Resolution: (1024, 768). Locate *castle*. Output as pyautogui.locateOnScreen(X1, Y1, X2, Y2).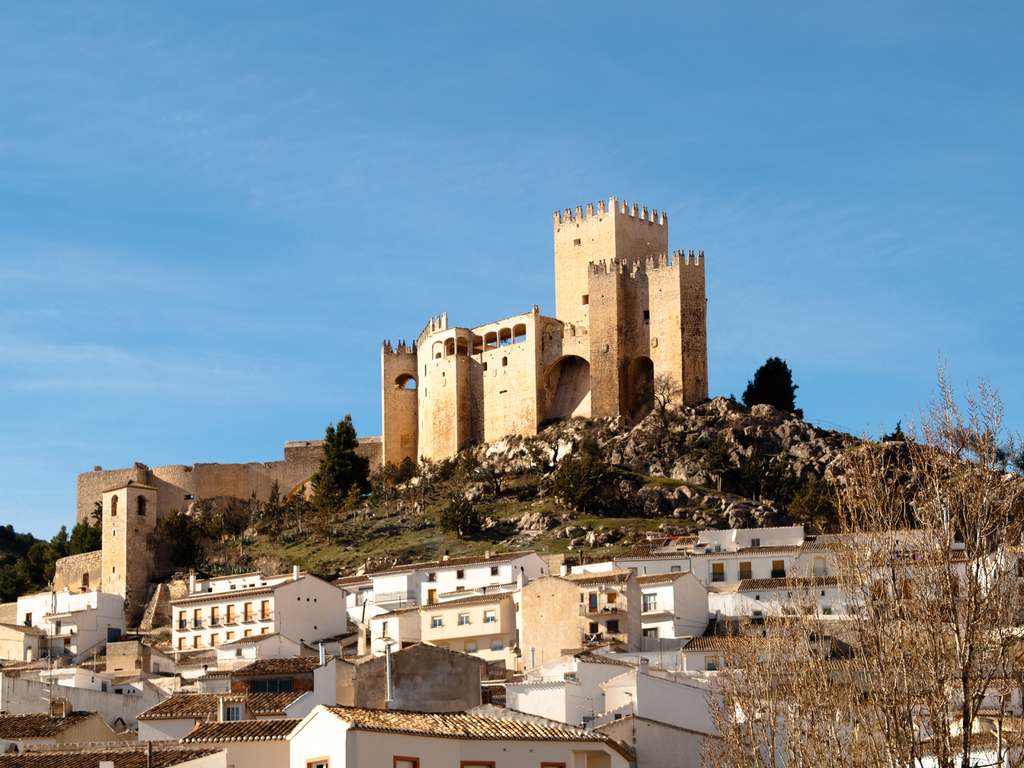
pyautogui.locateOnScreen(380, 194, 707, 488).
